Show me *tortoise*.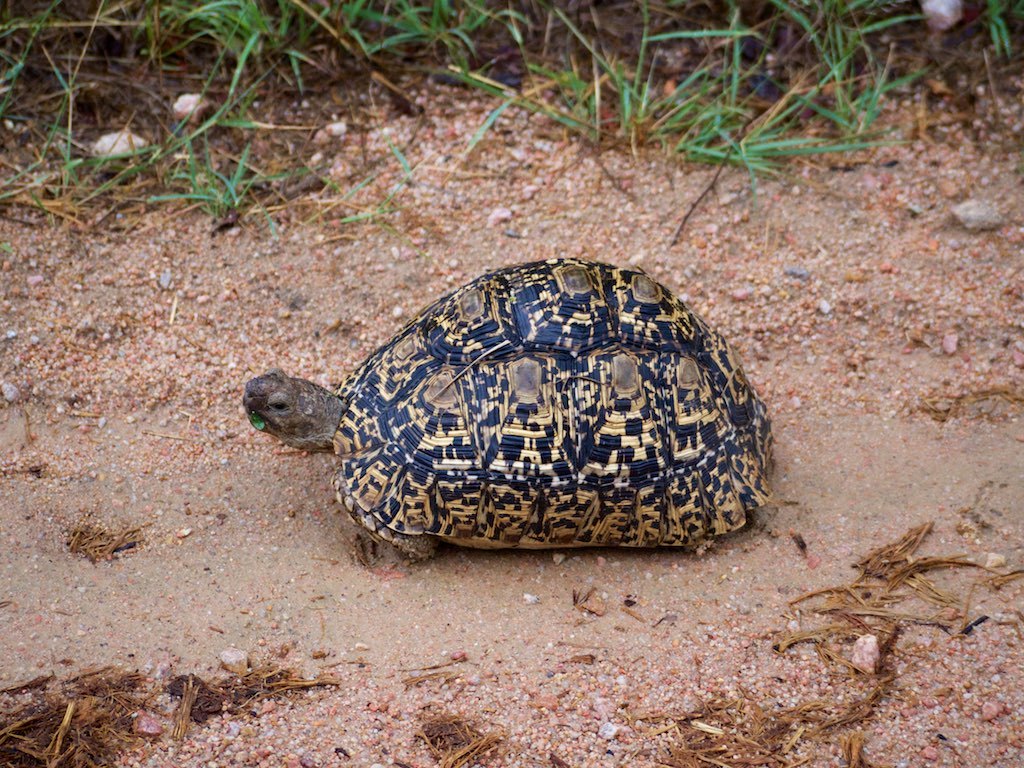
*tortoise* is here: (245,256,775,563).
